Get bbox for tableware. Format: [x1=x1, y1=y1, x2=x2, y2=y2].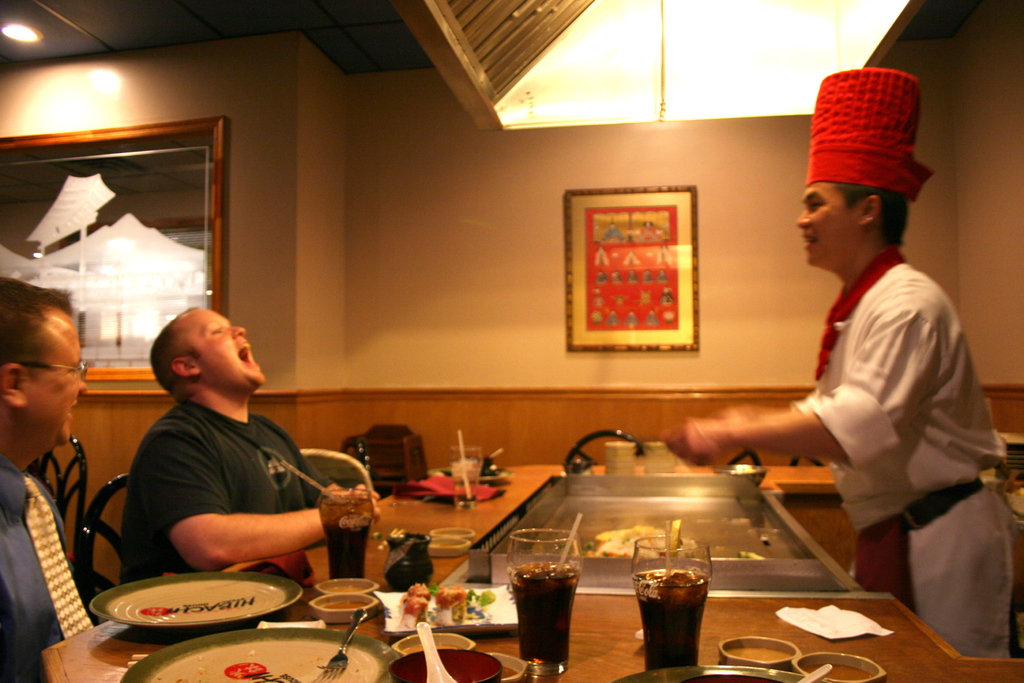
[x1=309, y1=587, x2=376, y2=617].
